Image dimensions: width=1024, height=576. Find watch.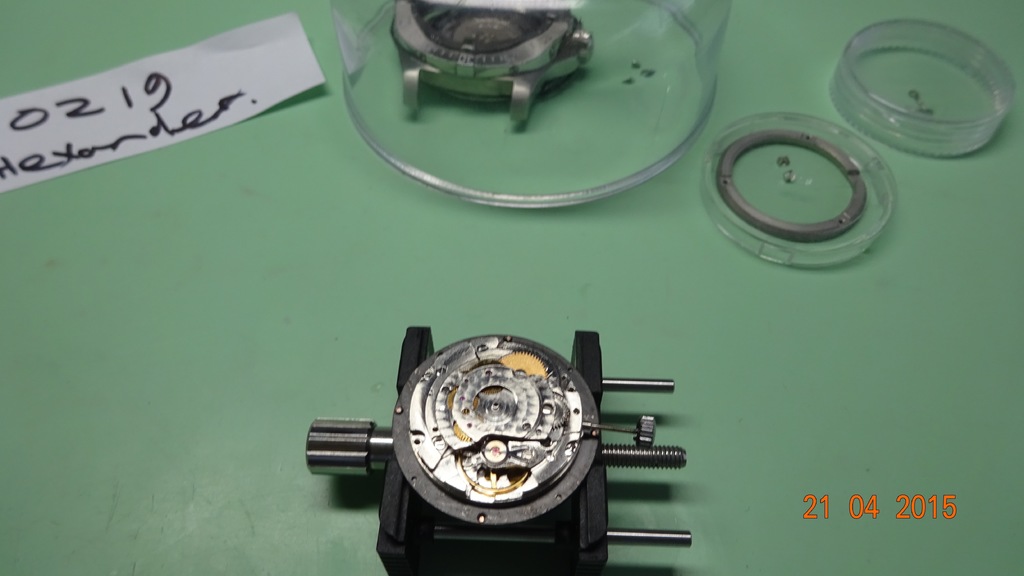
(left=305, top=329, right=696, bottom=575).
